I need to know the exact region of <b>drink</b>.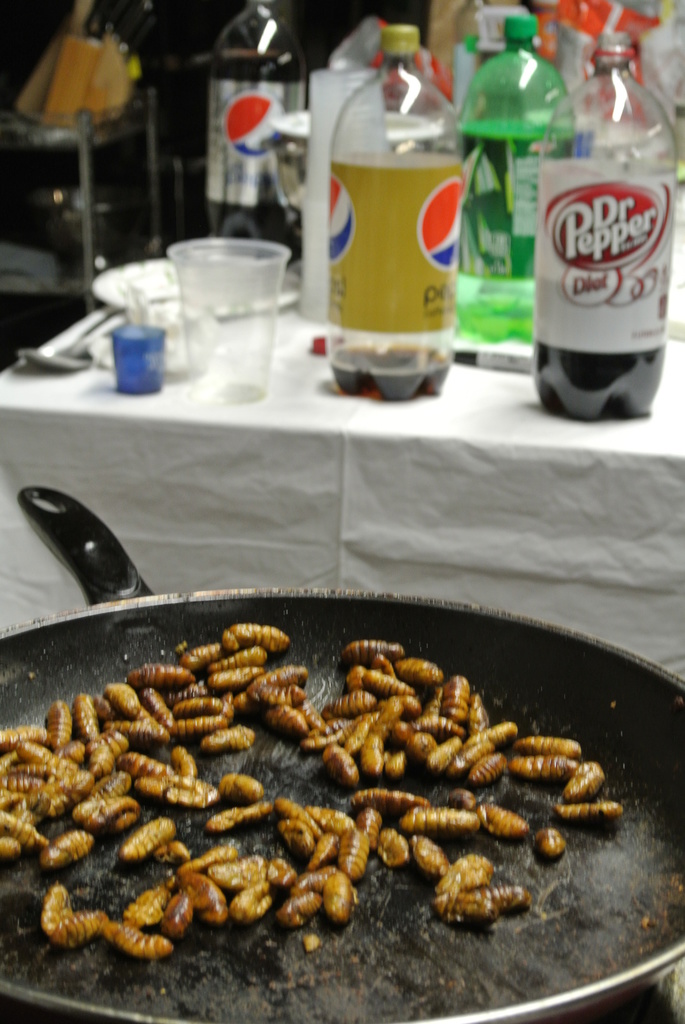
Region: select_region(452, 307, 521, 339).
